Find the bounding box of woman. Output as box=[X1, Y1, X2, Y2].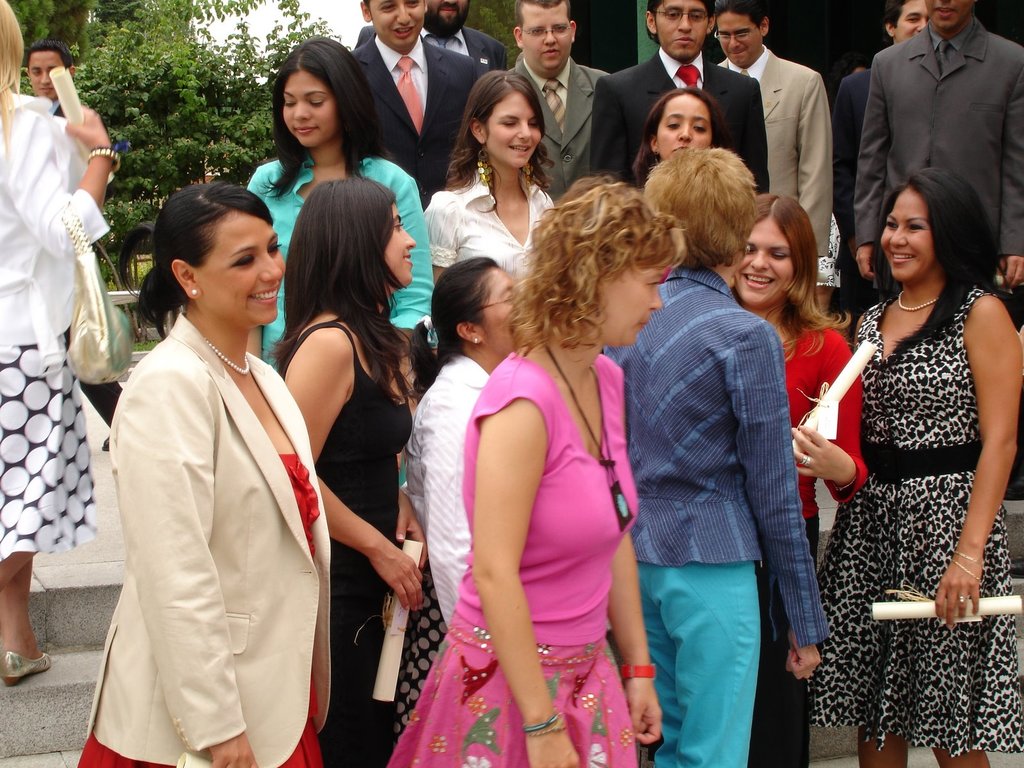
box=[268, 176, 427, 763].
